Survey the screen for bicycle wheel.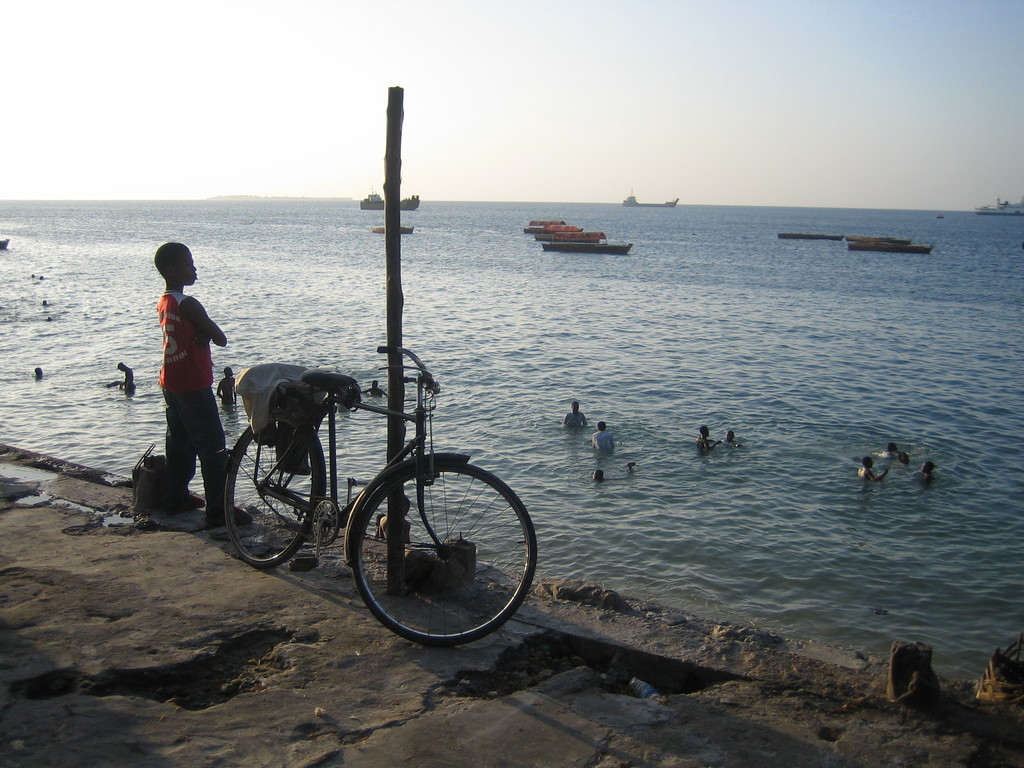
Survey found: [left=215, top=425, right=318, bottom=570].
